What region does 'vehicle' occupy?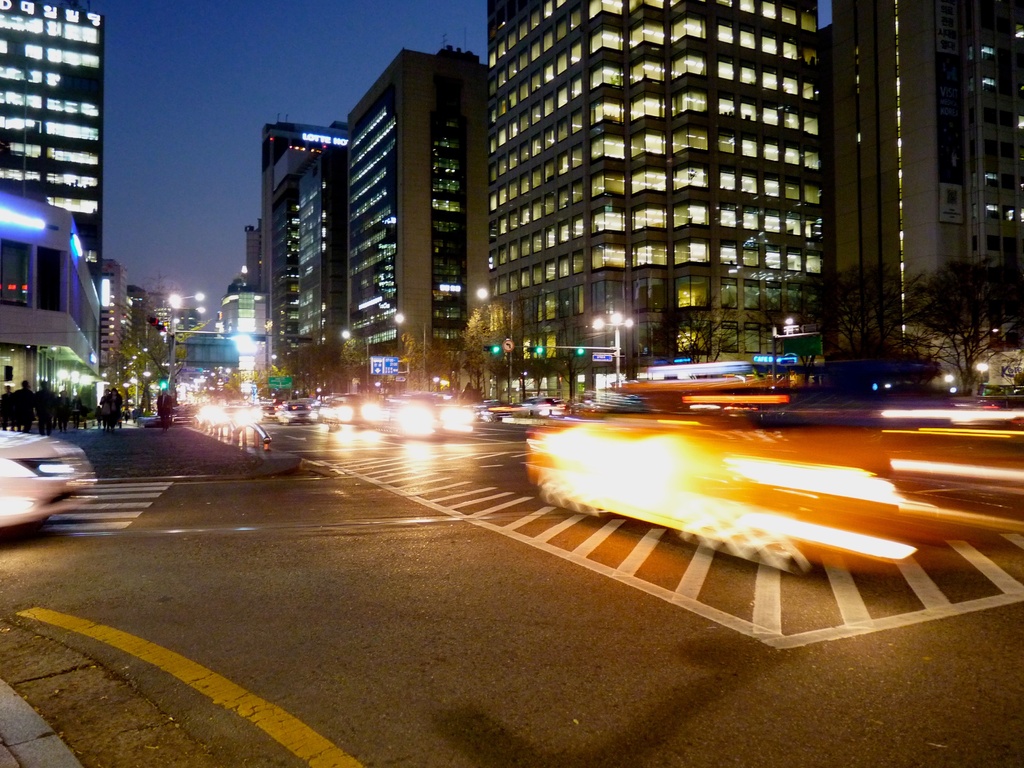
select_region(320, 396, 385, 423).
